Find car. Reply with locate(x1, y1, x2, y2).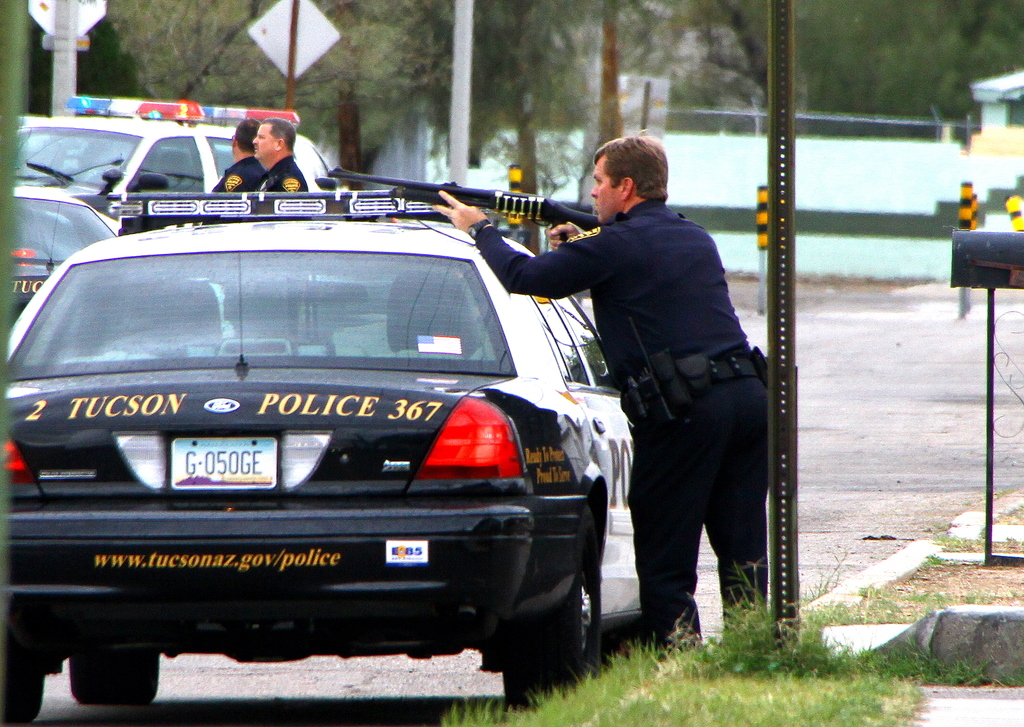
locate(15, 89, 335, 241).
